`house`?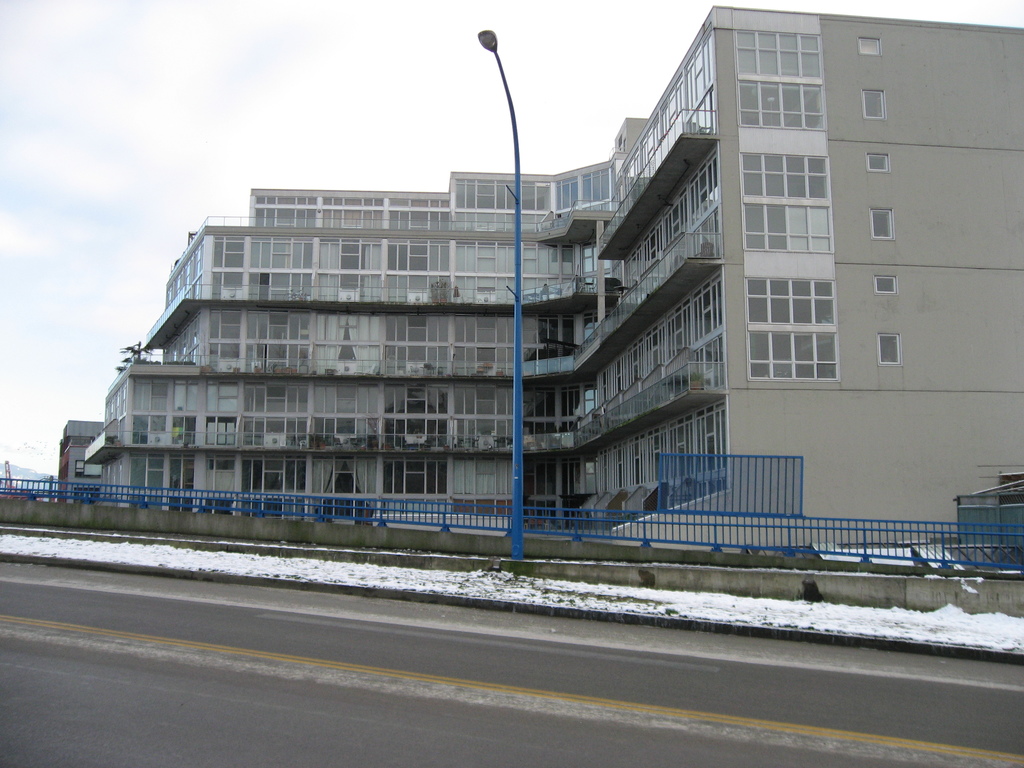
<bbox>51, 6, 1023, 554</bbox>
